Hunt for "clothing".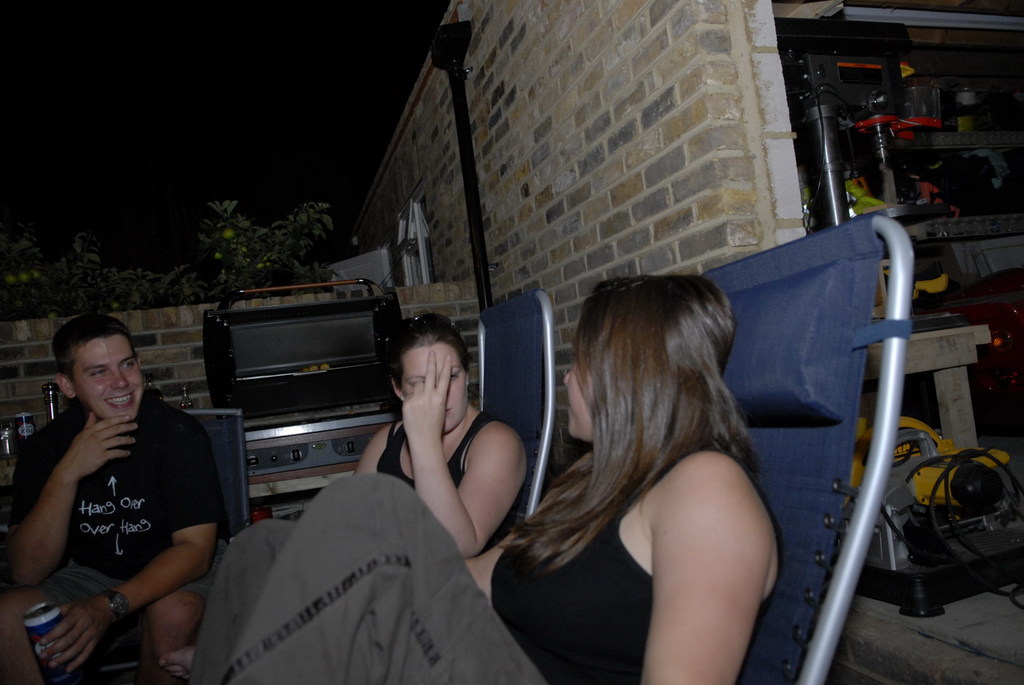
Hunted down at [375, 405, 500, 485].
